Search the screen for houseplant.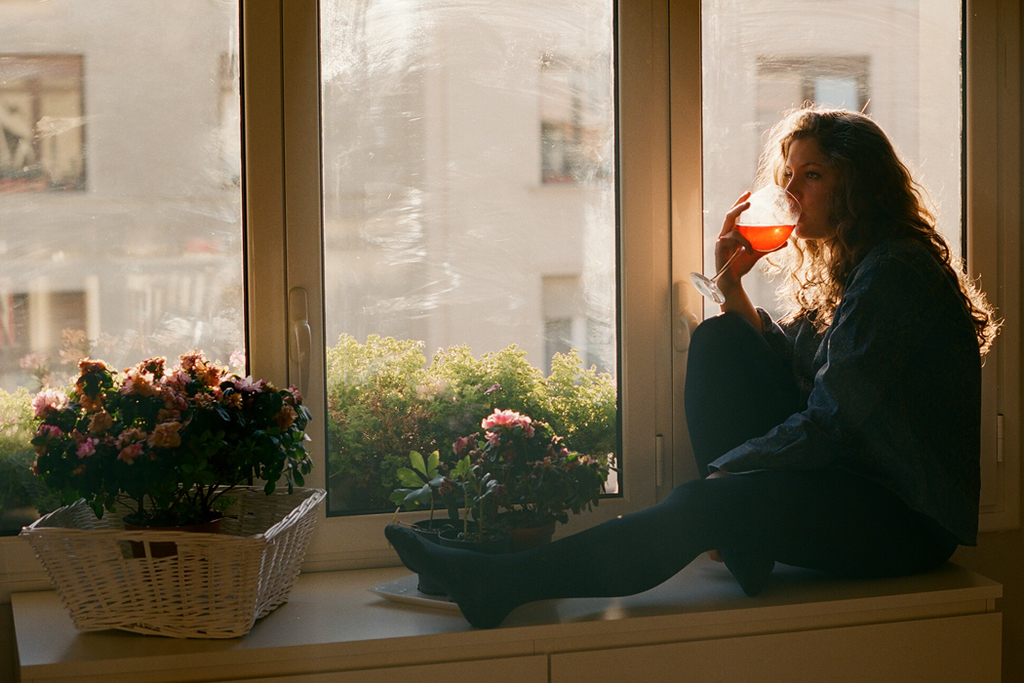
Found at <bbox>27, 355, 319, 554</bbox>.
